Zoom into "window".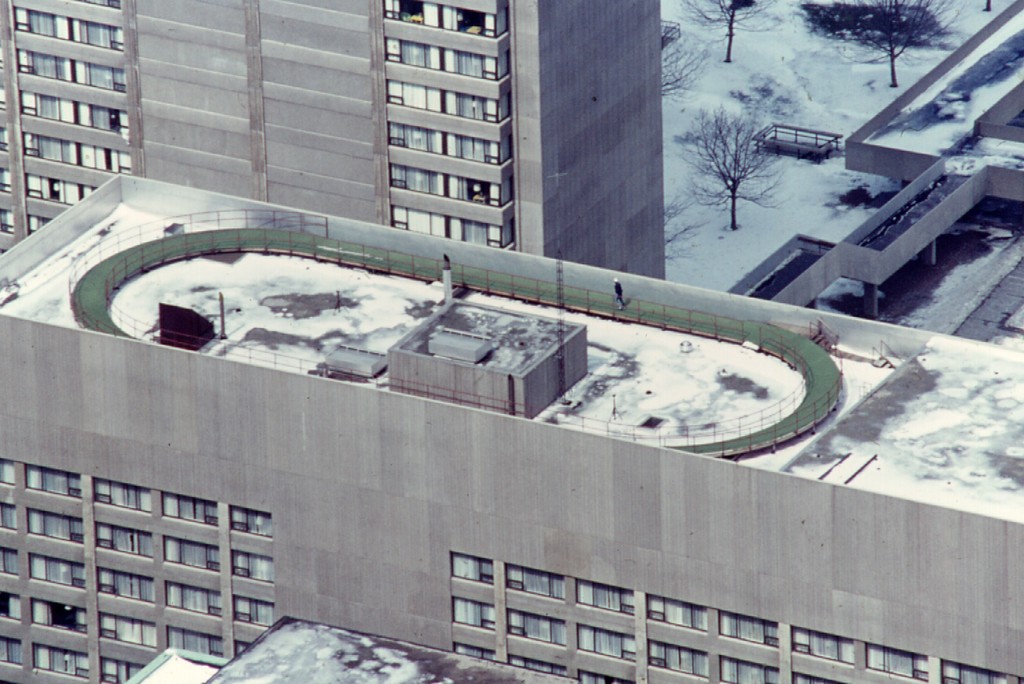
Zoom target: 0, 541, 19, 577.
